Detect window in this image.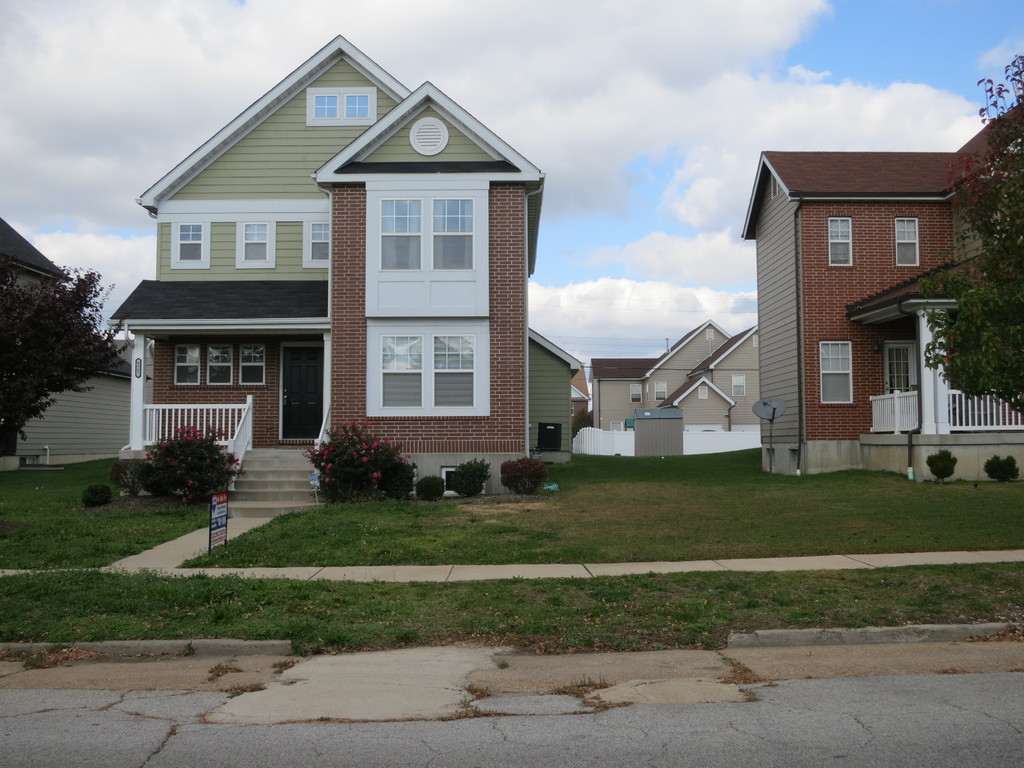
Detection: {"left": 895, "top": 213, "right": 918, "bottom": 264}.
